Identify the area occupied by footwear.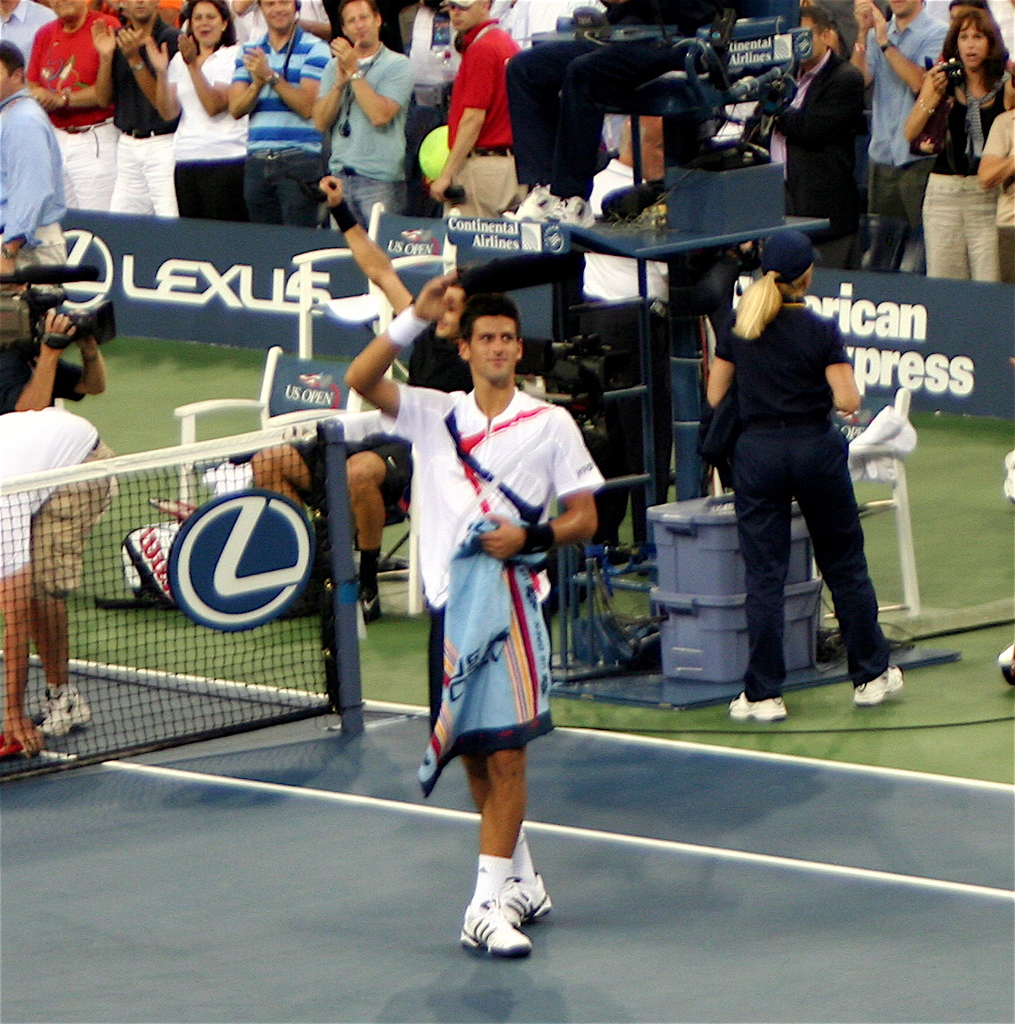
Area: 726/691/791/717.
